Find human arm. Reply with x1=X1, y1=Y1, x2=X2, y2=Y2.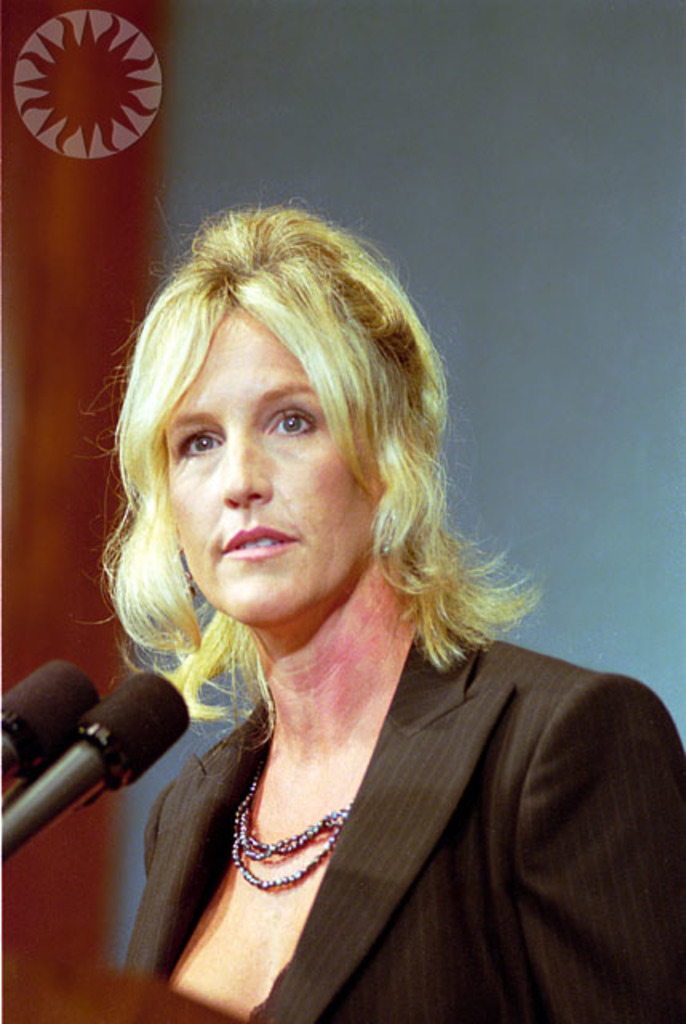
x1=114, y1=755, x2=205, y2=986.
